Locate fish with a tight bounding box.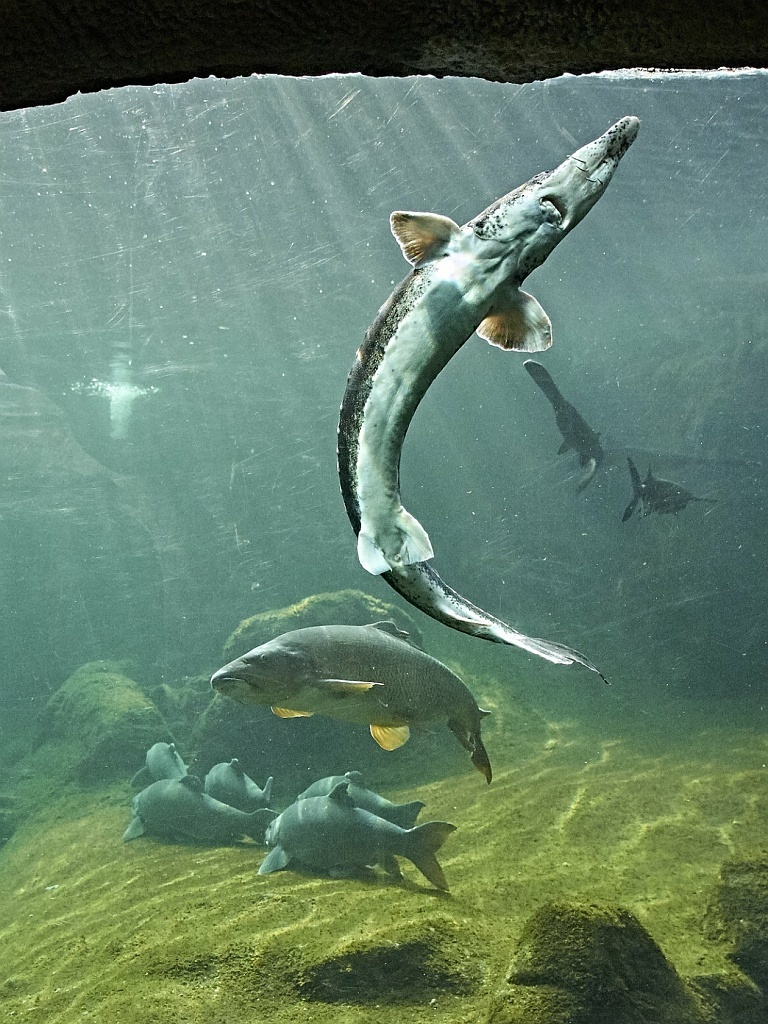
(left=335, top=107, right=644, bottom=682).
